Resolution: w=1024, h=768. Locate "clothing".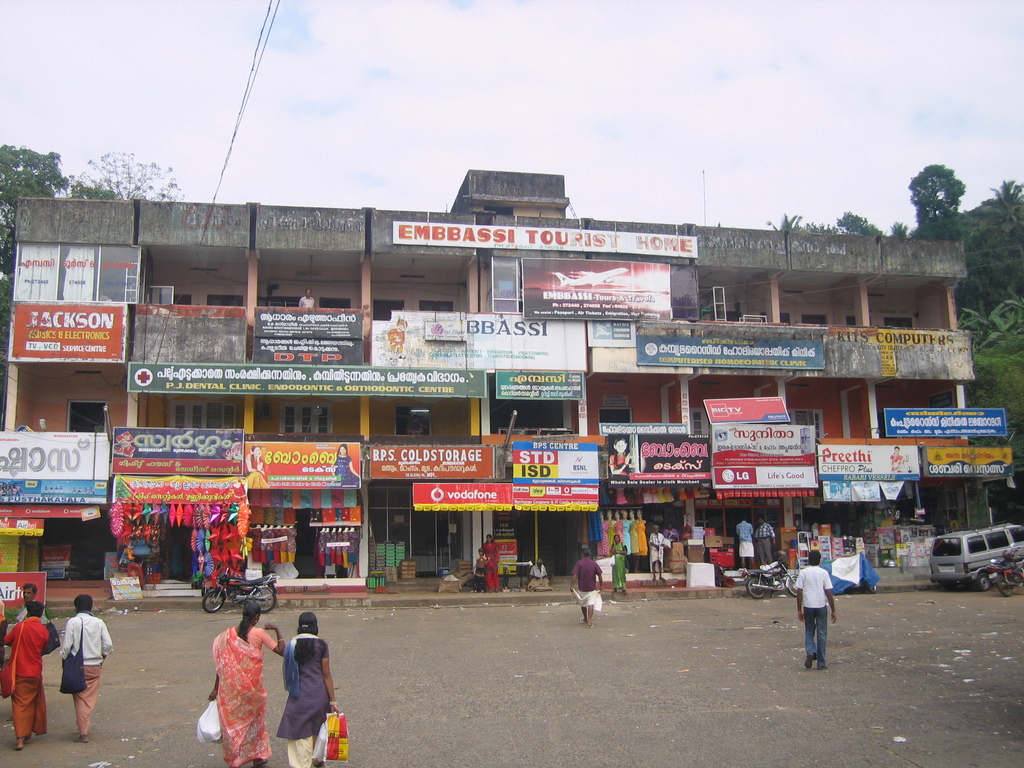
[left=733, top=523, right=753, bottom=563].
